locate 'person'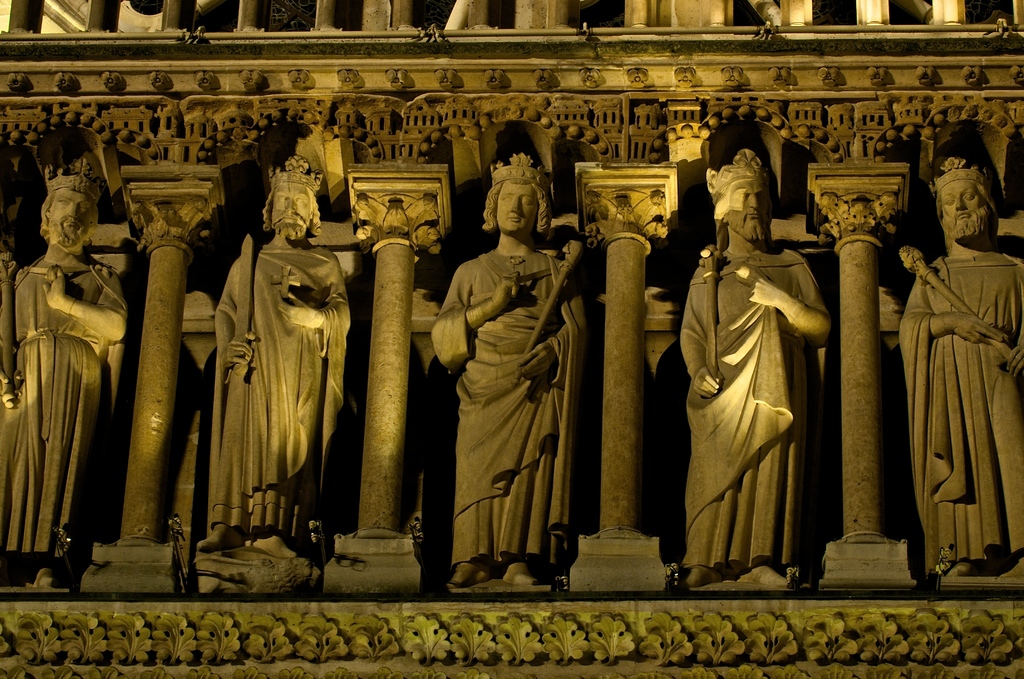
<region>194, 156, 343, 556</region>
